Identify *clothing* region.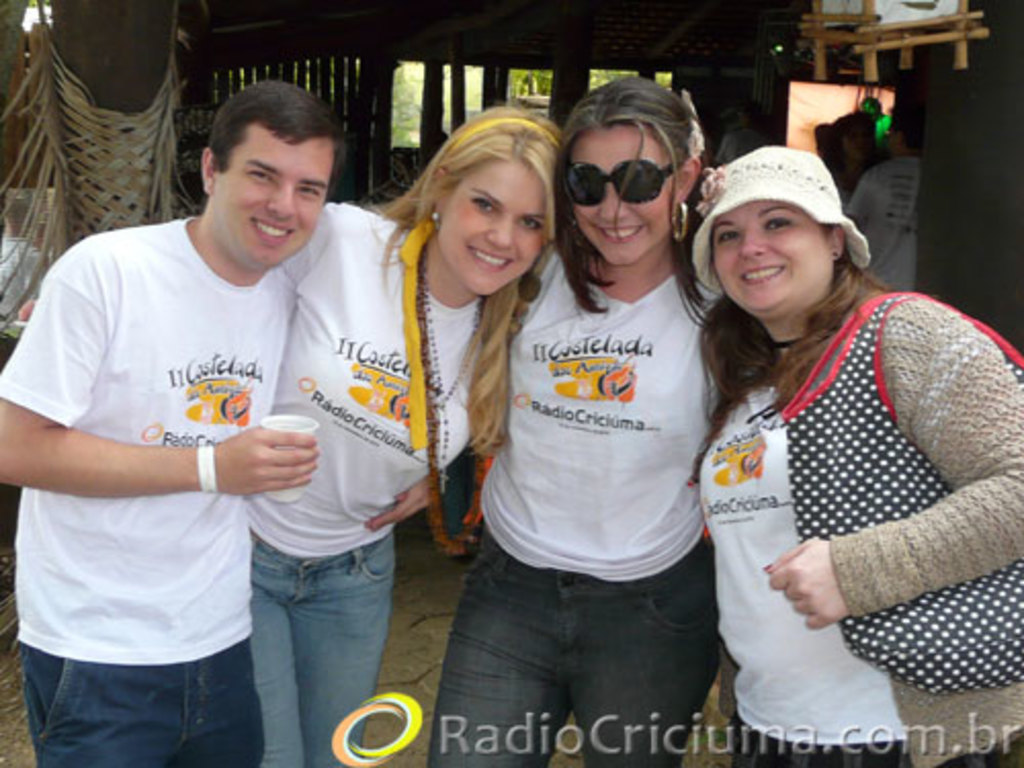
Region: BBox(713, 125, 768, 166).
